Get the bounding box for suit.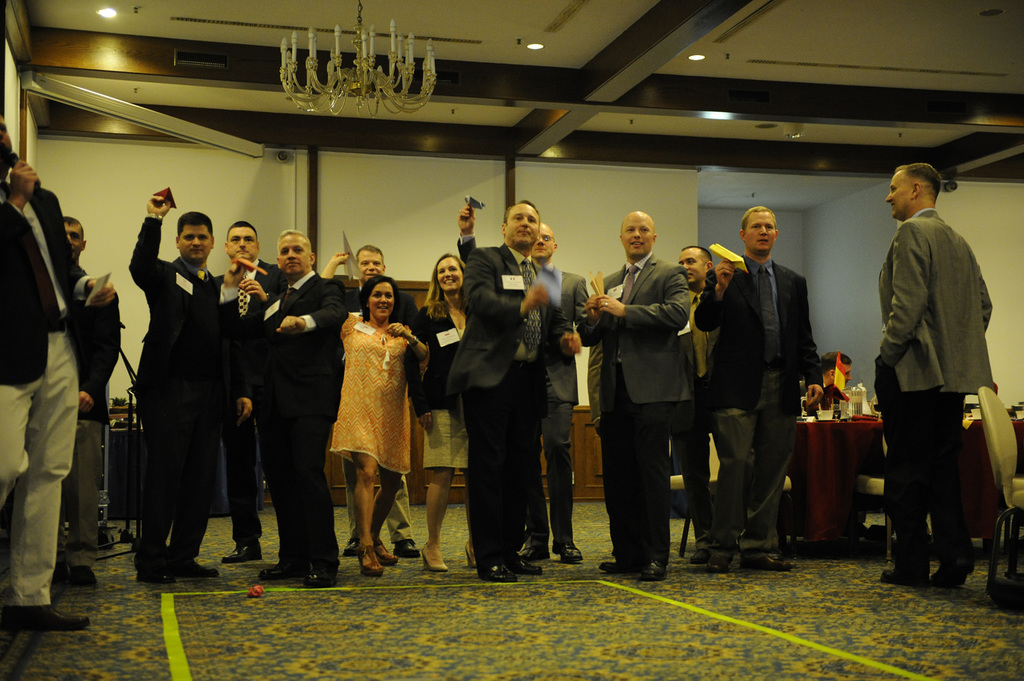
Rect(459, 236, 590, 545).
